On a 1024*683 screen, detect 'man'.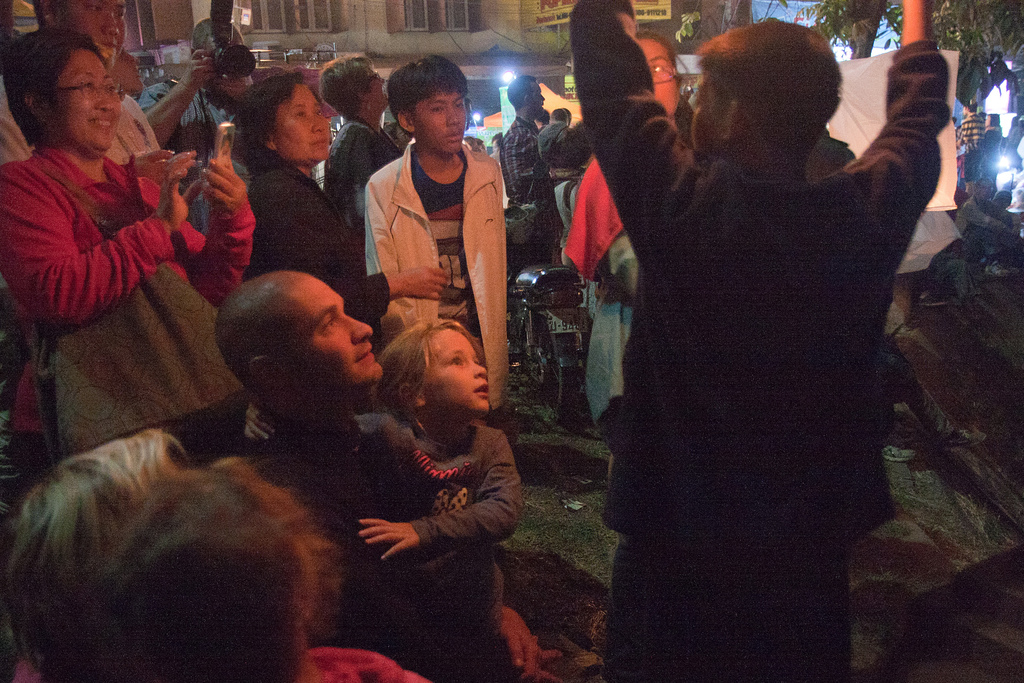
[x1=216, y1=270, x2=566, y2=682].
